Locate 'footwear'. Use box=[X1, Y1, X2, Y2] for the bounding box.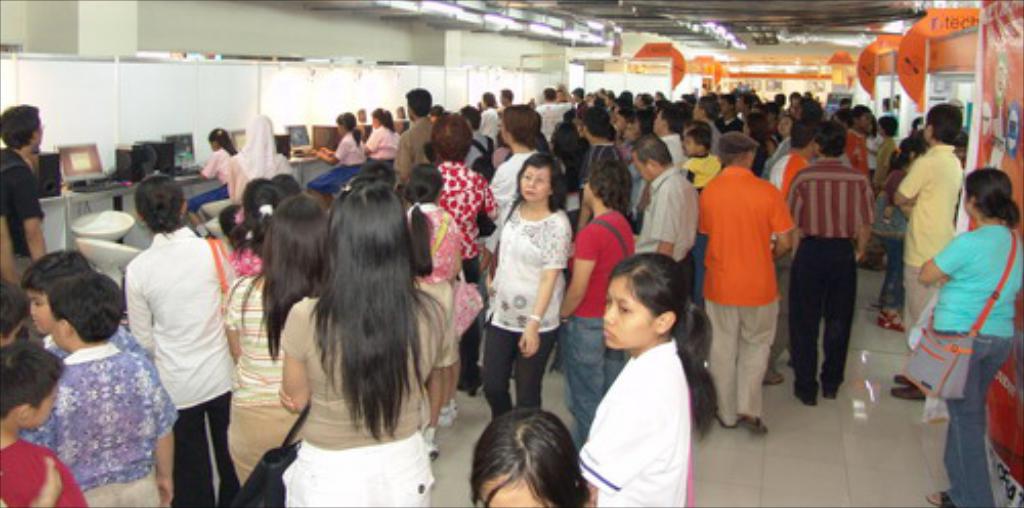
box=[928, 490, 952, 506].
